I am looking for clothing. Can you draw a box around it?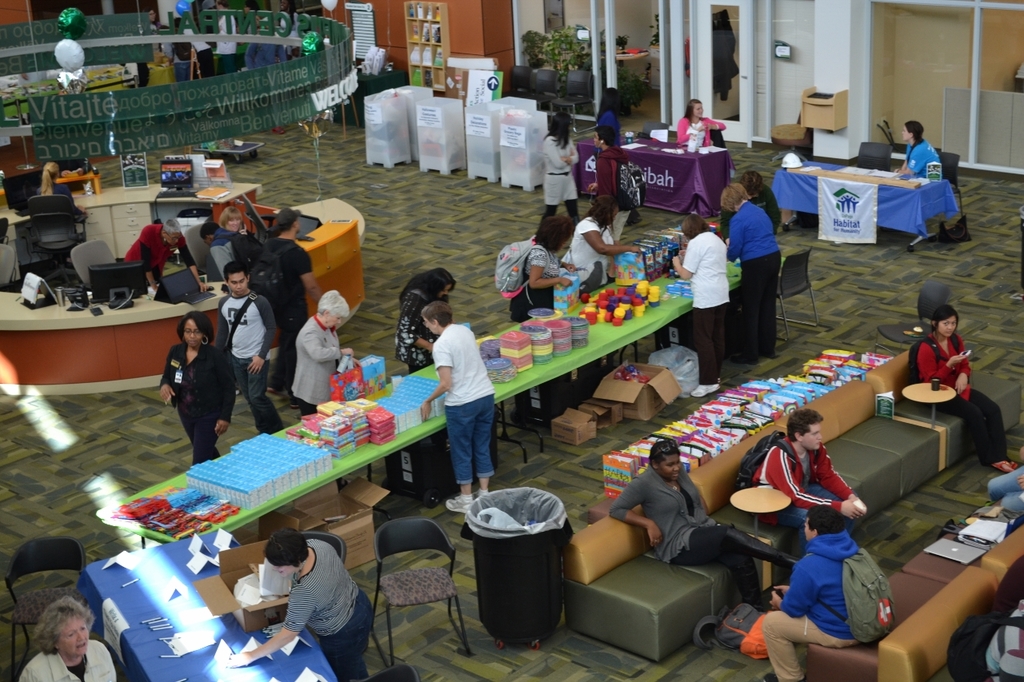
Sure, the bounding box is bbox=[748, 421, 854, 537].
